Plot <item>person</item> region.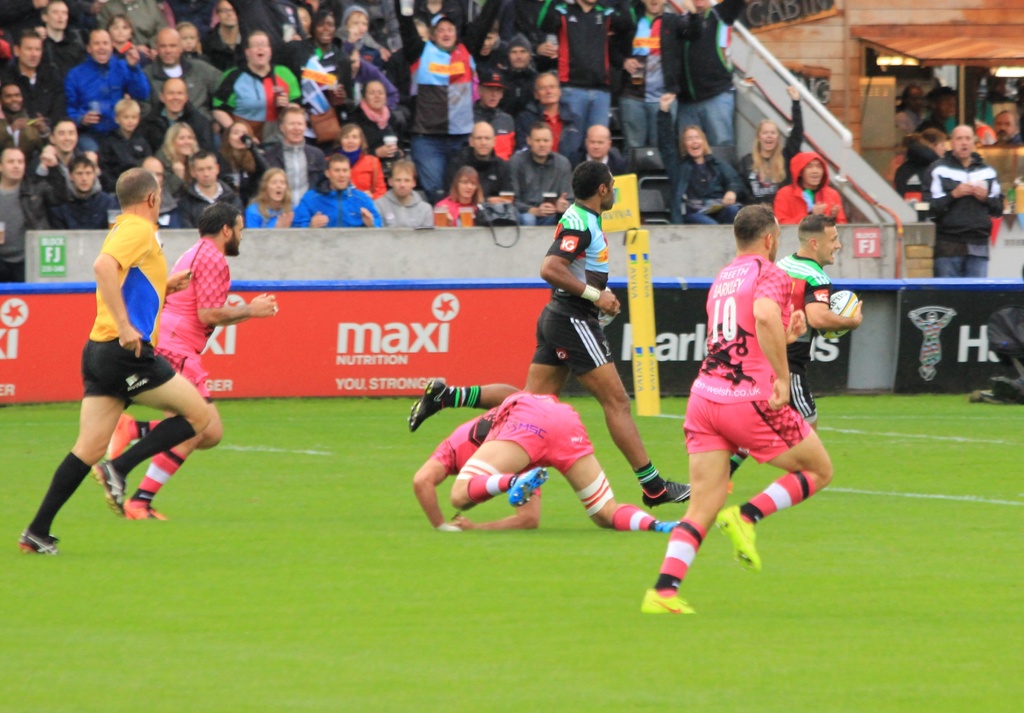
Plotted at left=408, top=160, right=695, bottom=510.
